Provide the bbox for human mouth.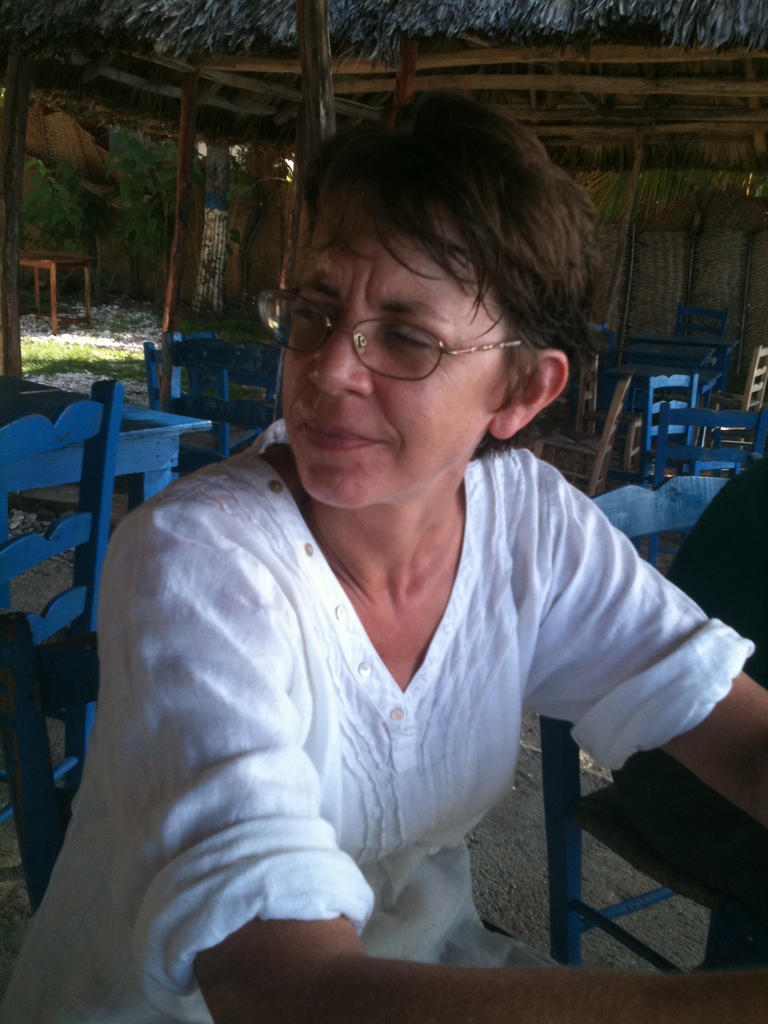
296:418:387:451.
